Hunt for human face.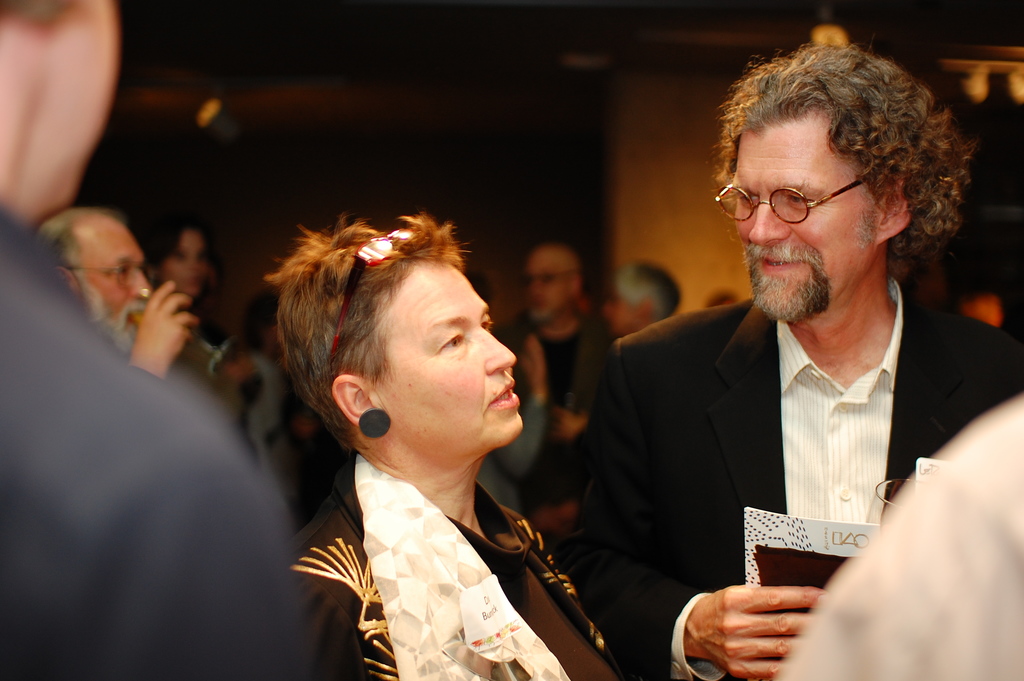
Hunted down at bbox=[370, 260, 516, 446].
